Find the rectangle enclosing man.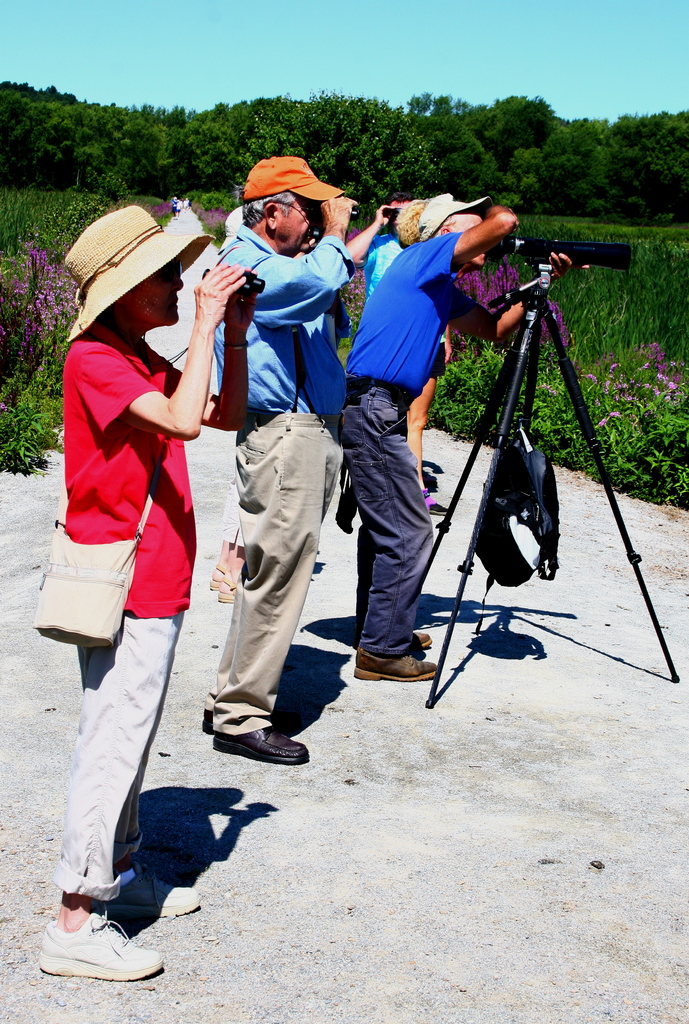
region(341, 189, 590, 680).
